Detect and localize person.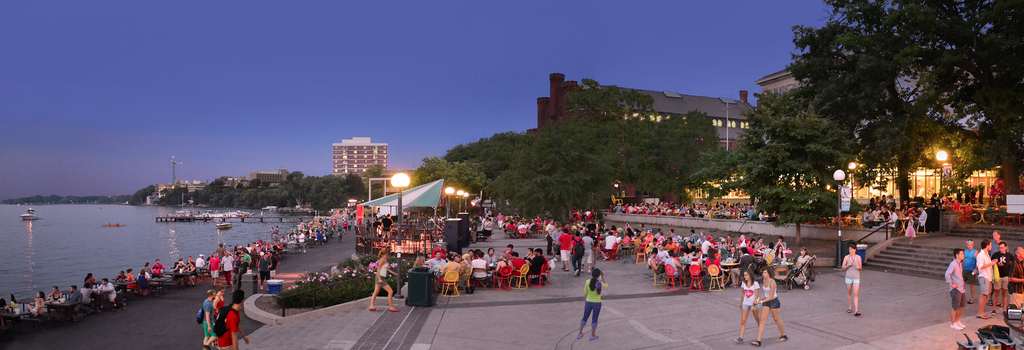
Localized at rect(584, 266, 605, 346).
